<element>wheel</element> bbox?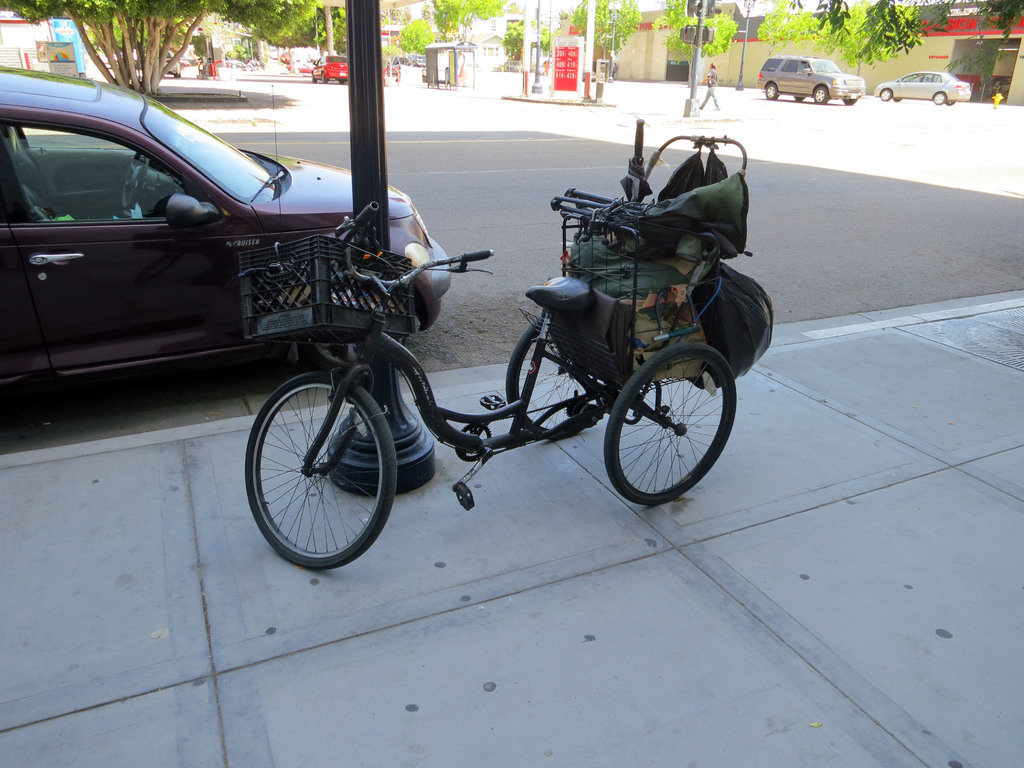
bbox(243, 374, 398, 571)
